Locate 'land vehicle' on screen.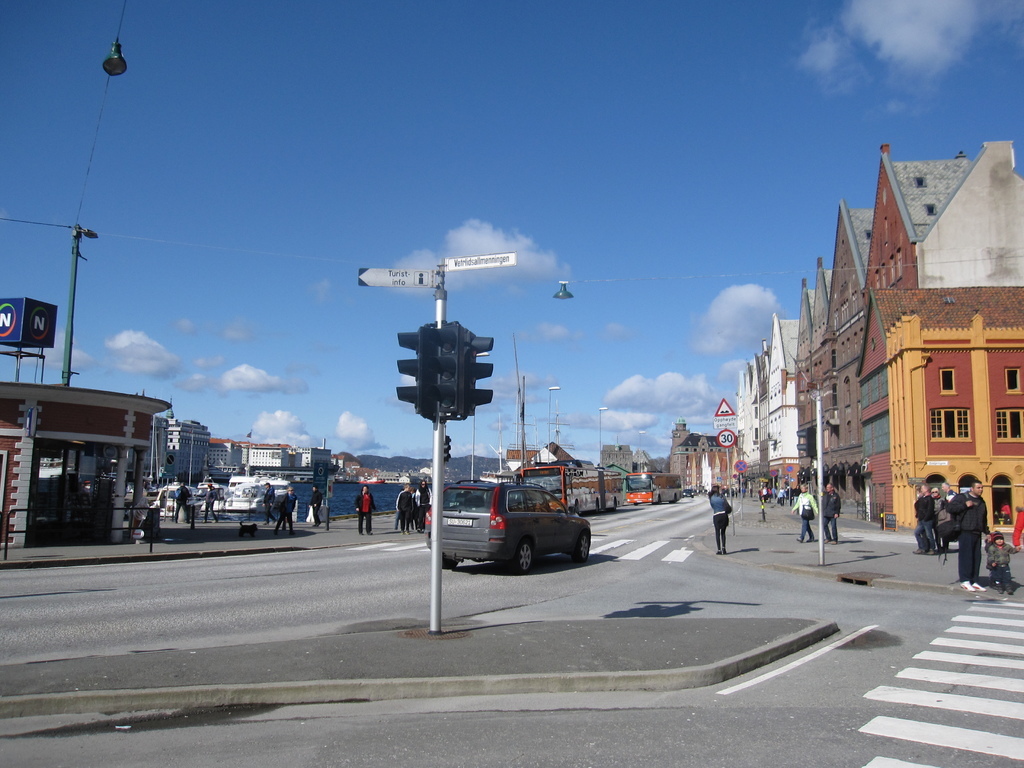
On screen at <region>426, 481, 595, 576</region>.
